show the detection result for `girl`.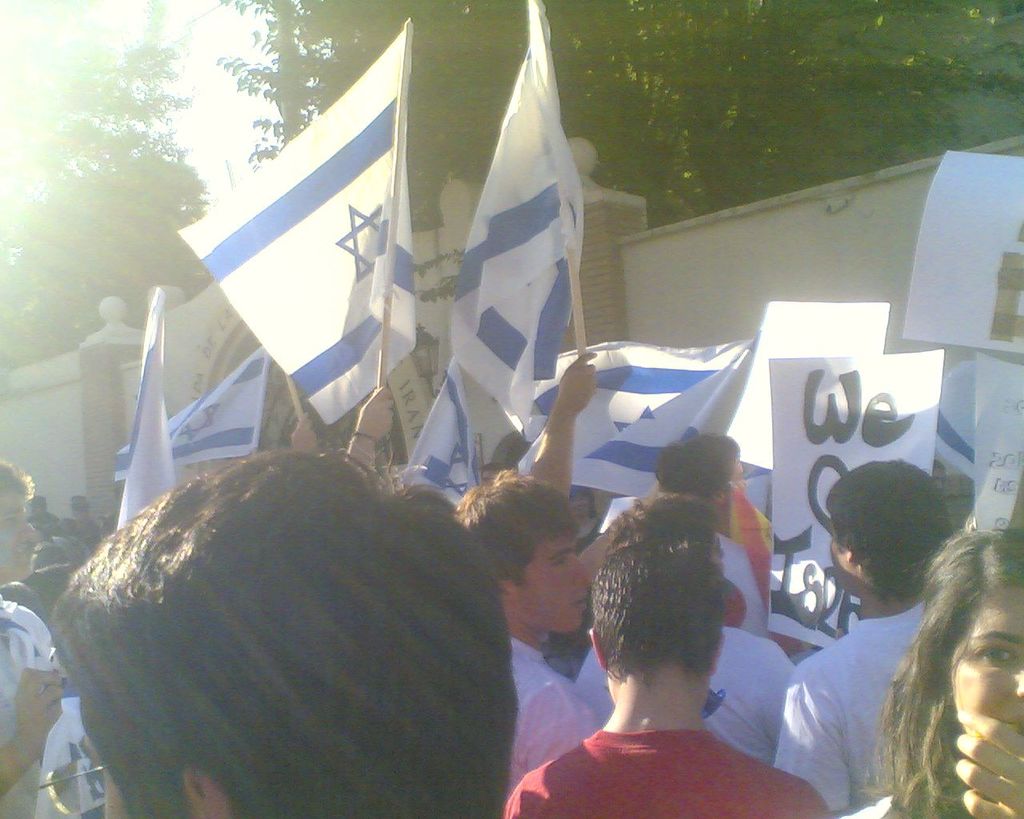
<bbox>864, 529, 1023, 818</bbox>.
